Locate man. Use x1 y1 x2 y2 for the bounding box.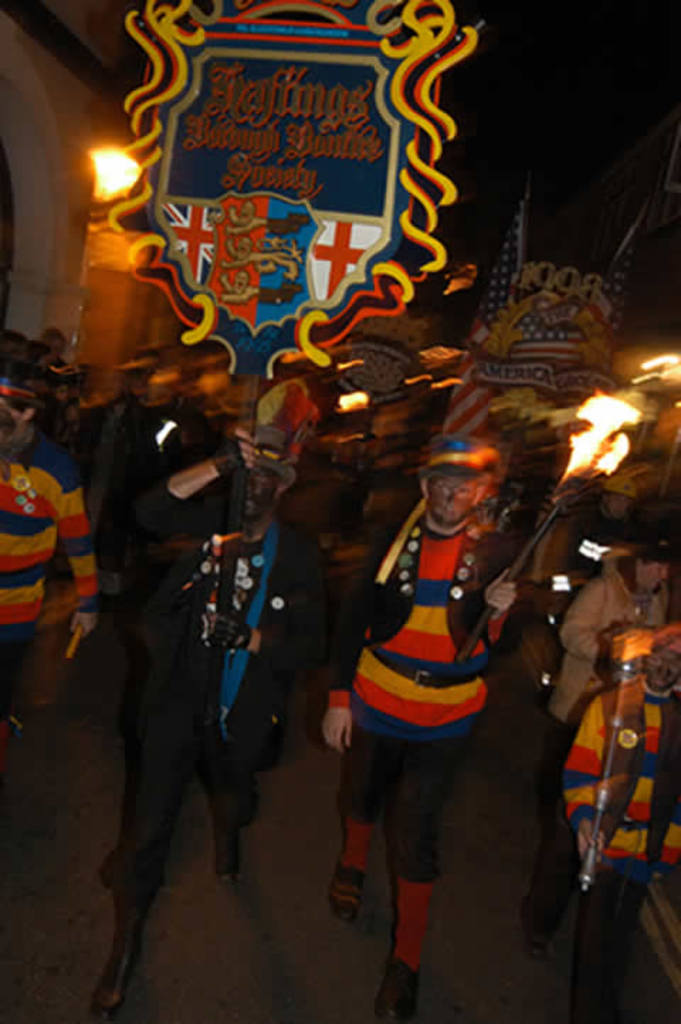
88 424 329 1023.
